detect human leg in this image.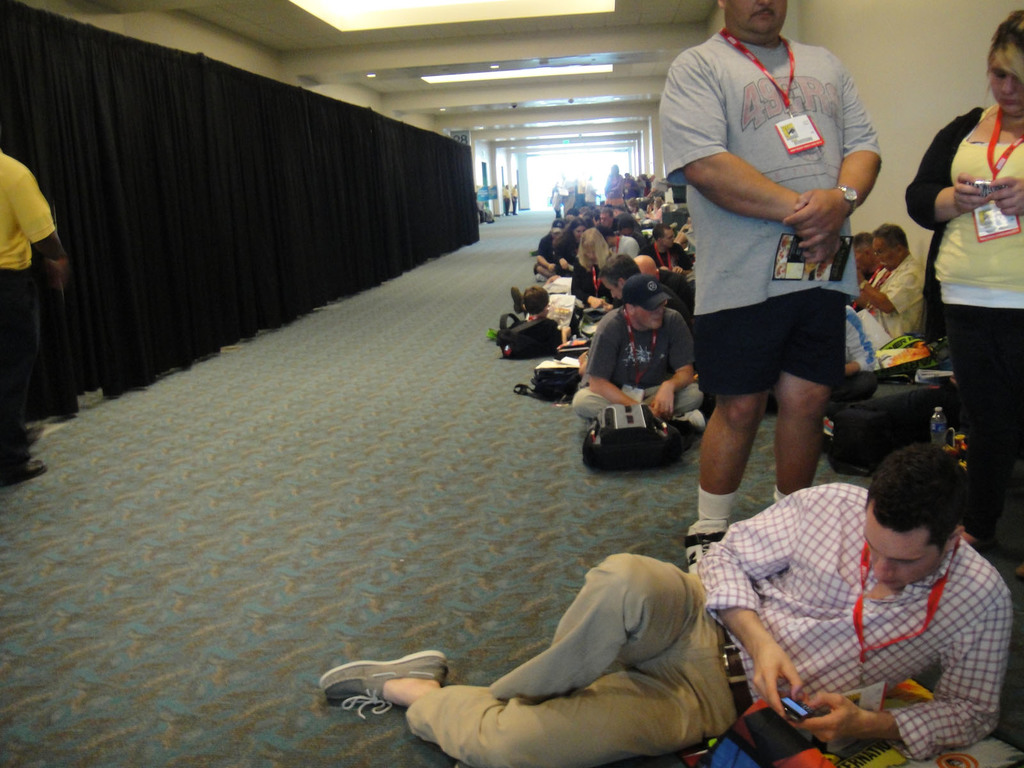
Detection: (x1=1, y1=269, x2=47, y2=487).
